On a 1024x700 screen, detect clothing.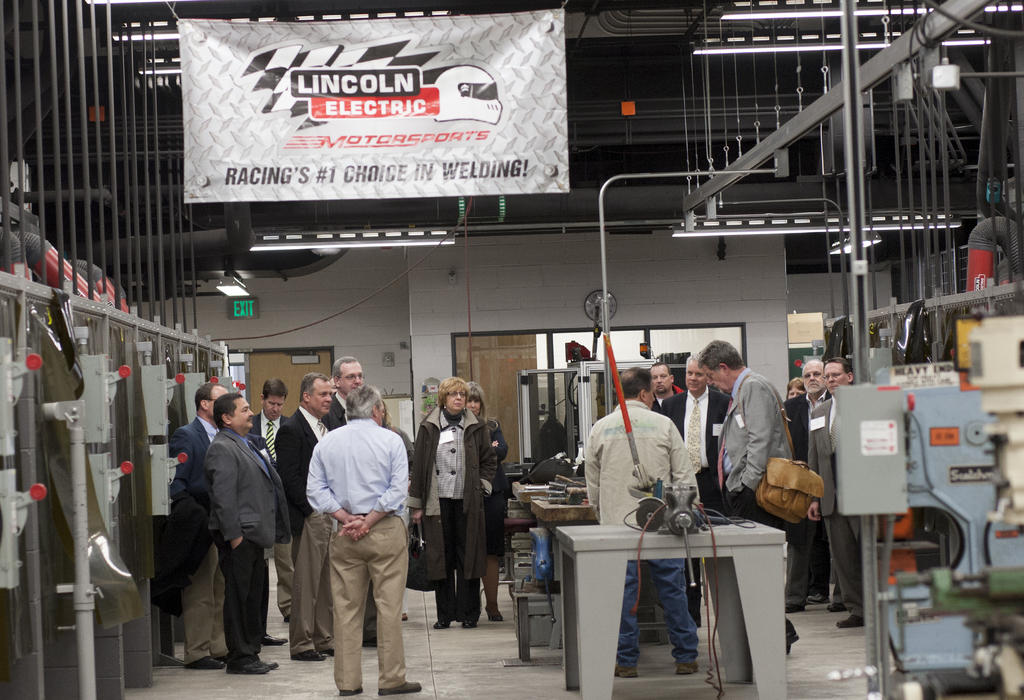
[176,413,230,674].
